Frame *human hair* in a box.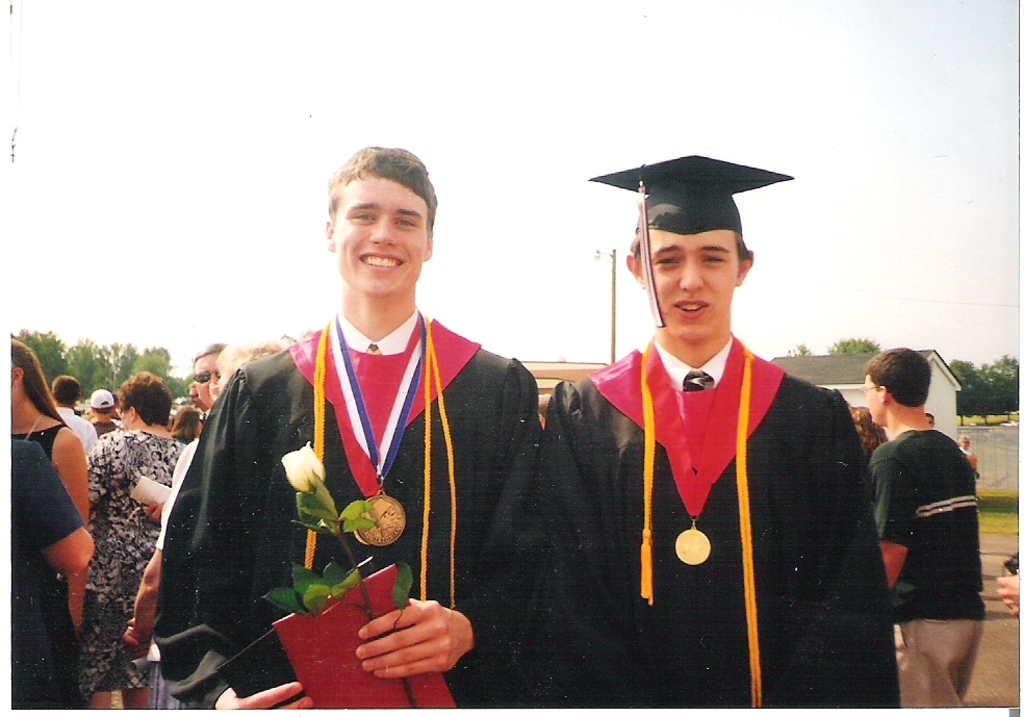
195/343/225/365.
